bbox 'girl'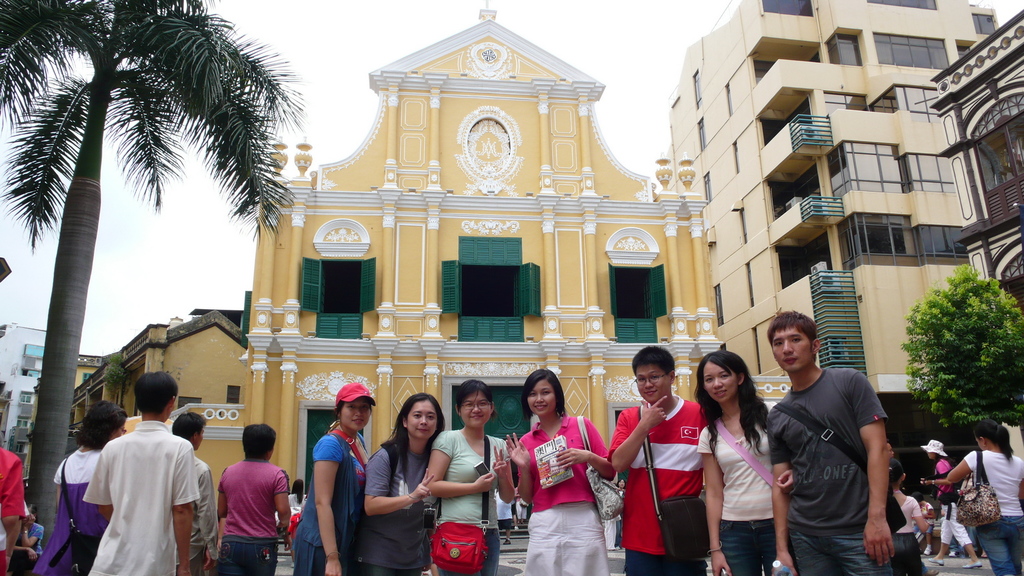
(left=883, top=458, right=936, bottom=575)
